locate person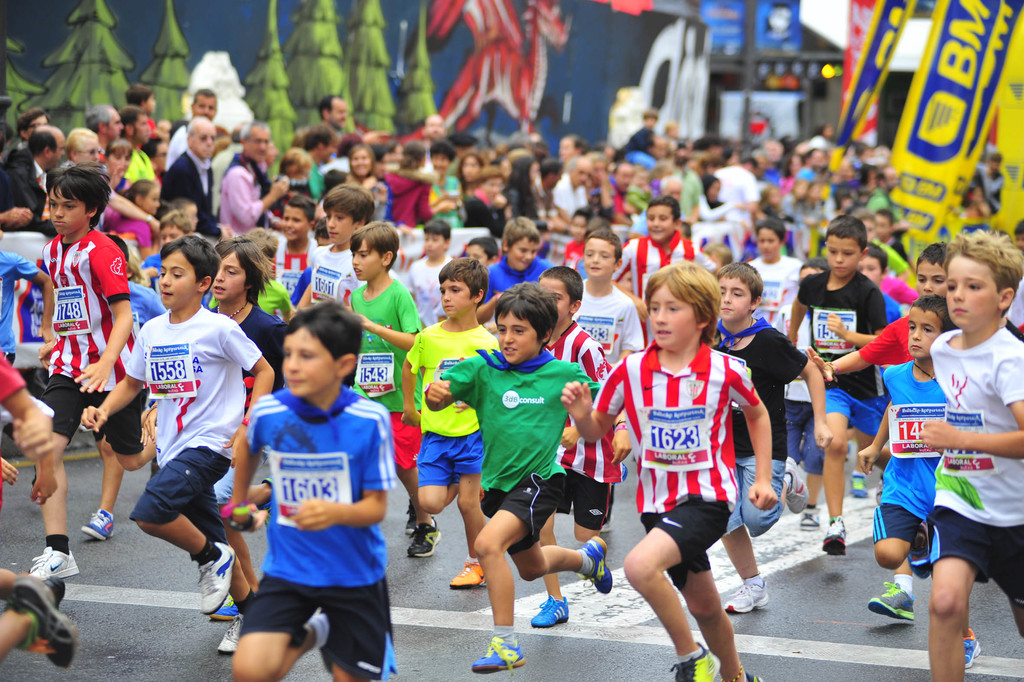
[58, 126, 159, 231]
